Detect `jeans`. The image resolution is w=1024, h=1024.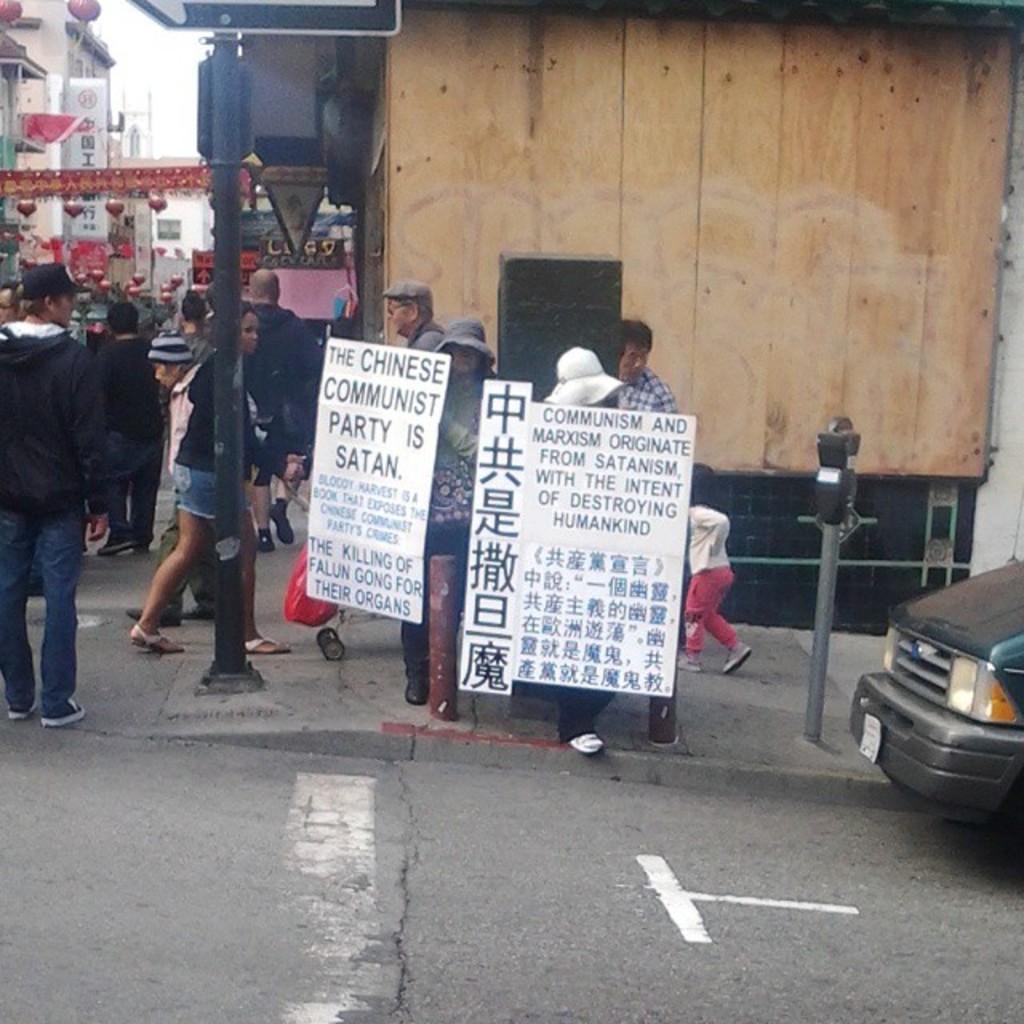
[6, 494, 70, 726].
